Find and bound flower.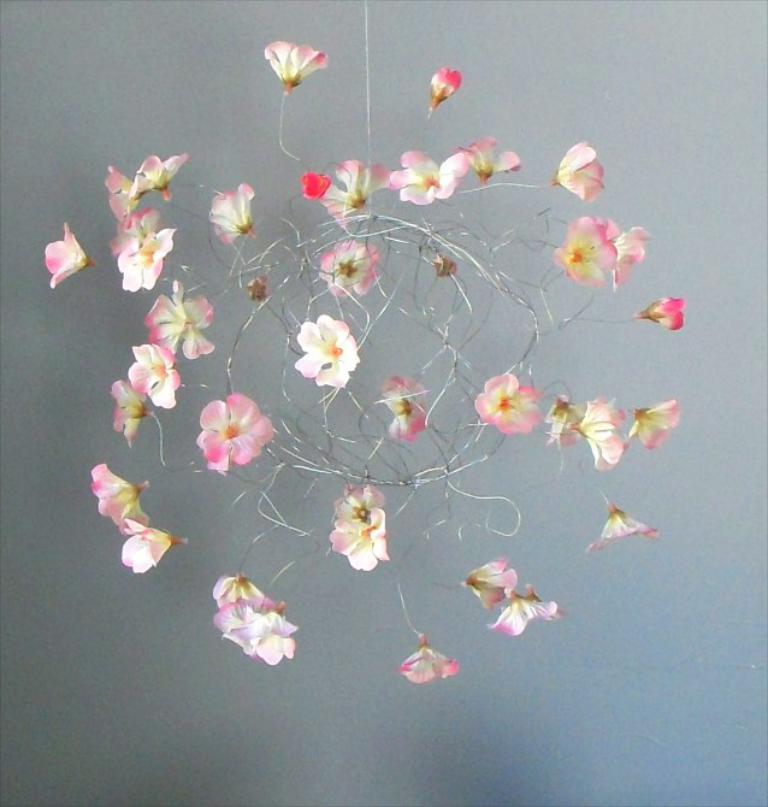
Bound: left=468, top=556, right=521, bottom=612.
